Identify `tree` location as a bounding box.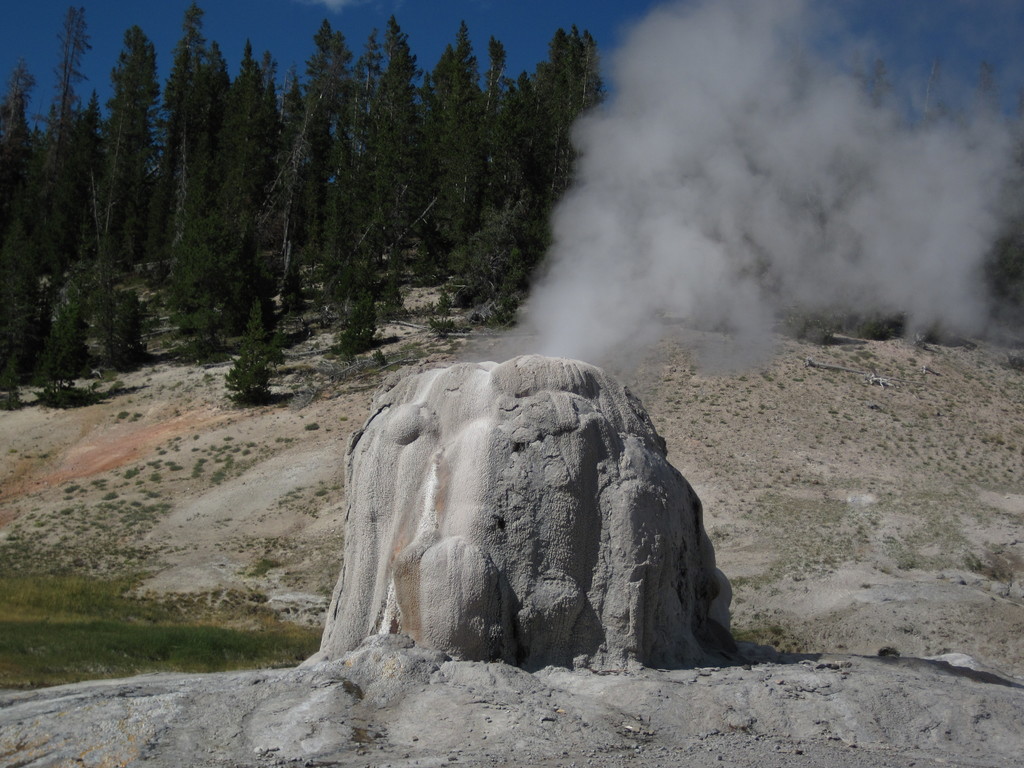
(477, 68, 541, 205).
